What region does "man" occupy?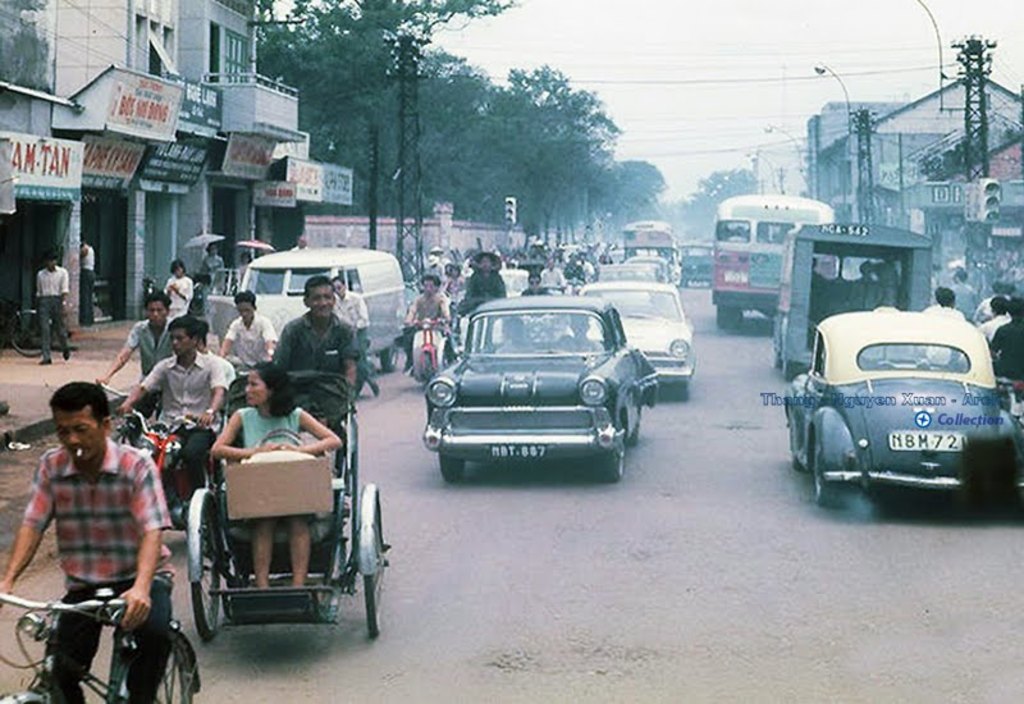
x1=101, y1=285, x2=179, y2=436.
